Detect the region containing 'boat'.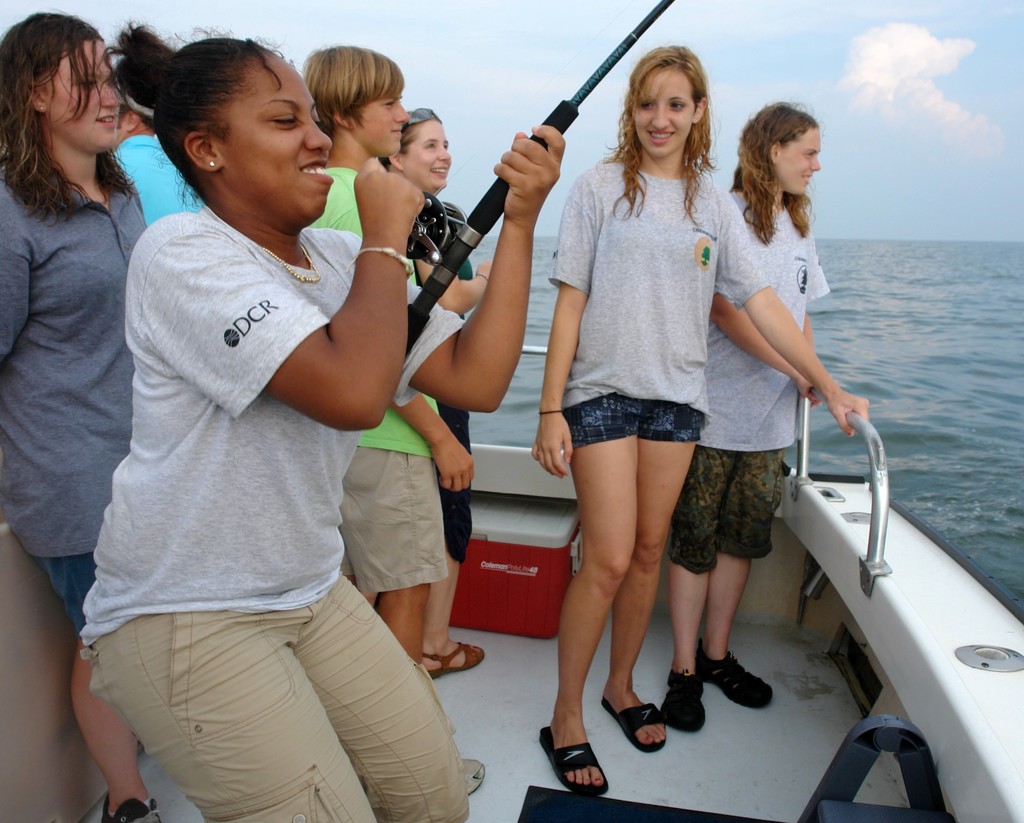
region(0, 341, 1023, 822).
